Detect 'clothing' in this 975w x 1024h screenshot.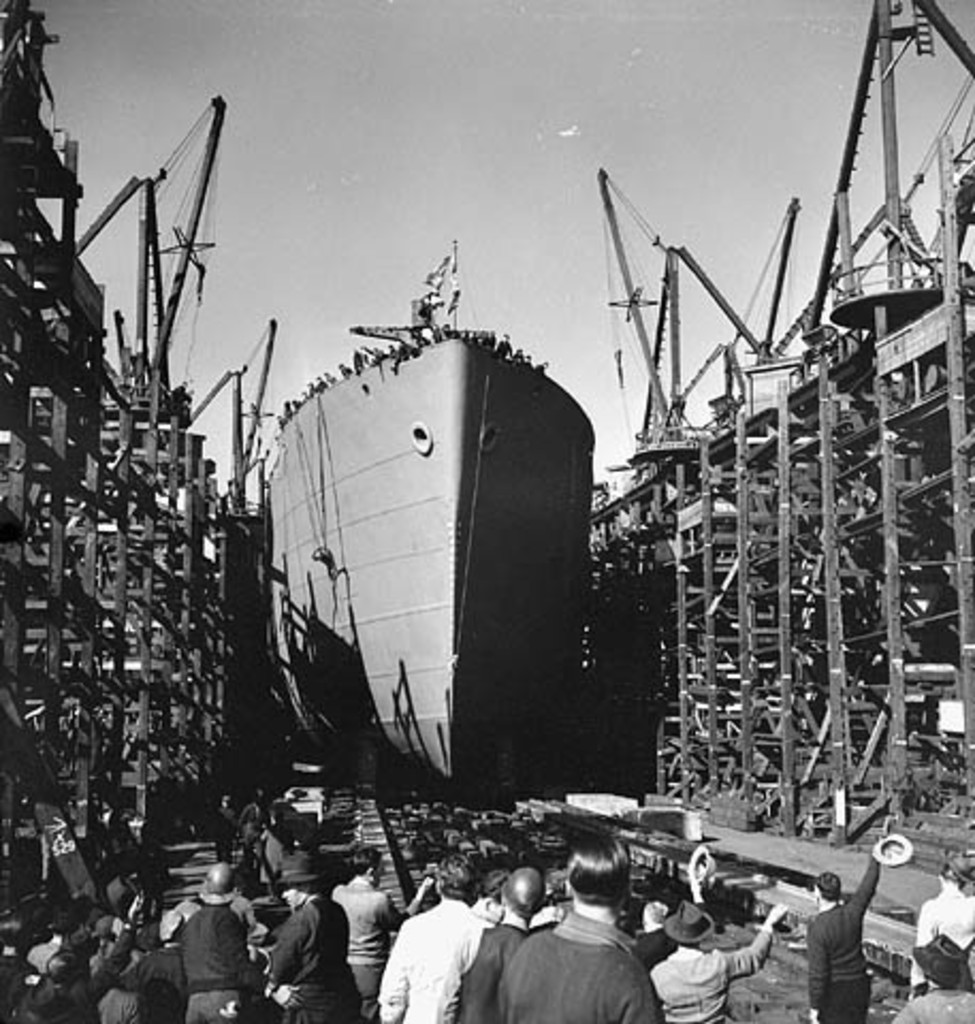
Detection: box=[644, 943, 774, 1022].
